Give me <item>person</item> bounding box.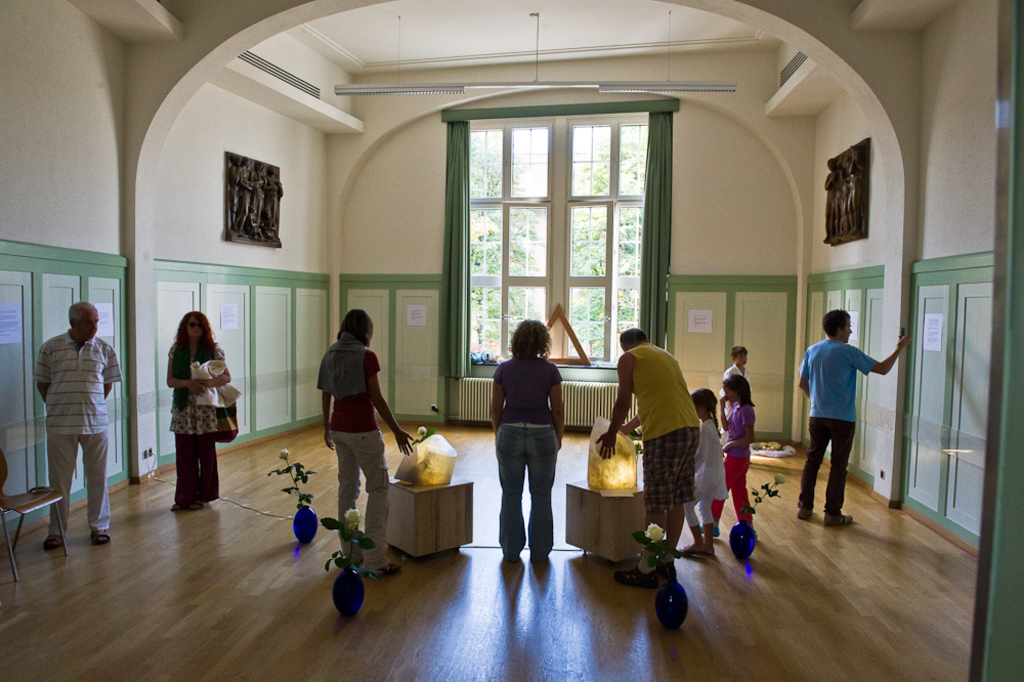
(167, 310, 232, 514).
